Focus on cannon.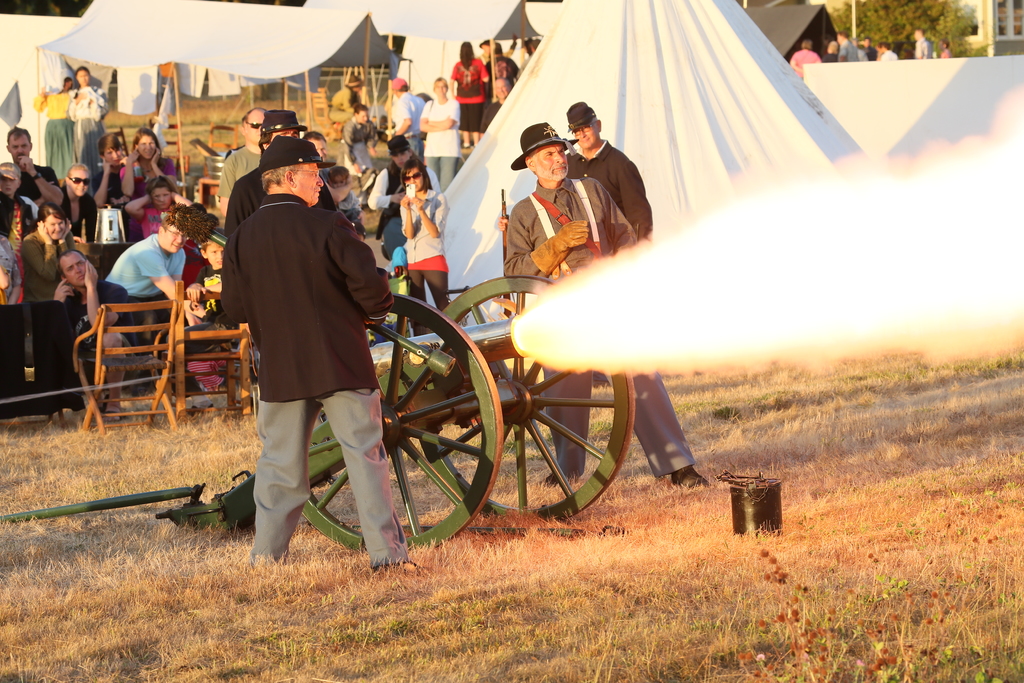
Focused at region(0, 261, 644, 566).
